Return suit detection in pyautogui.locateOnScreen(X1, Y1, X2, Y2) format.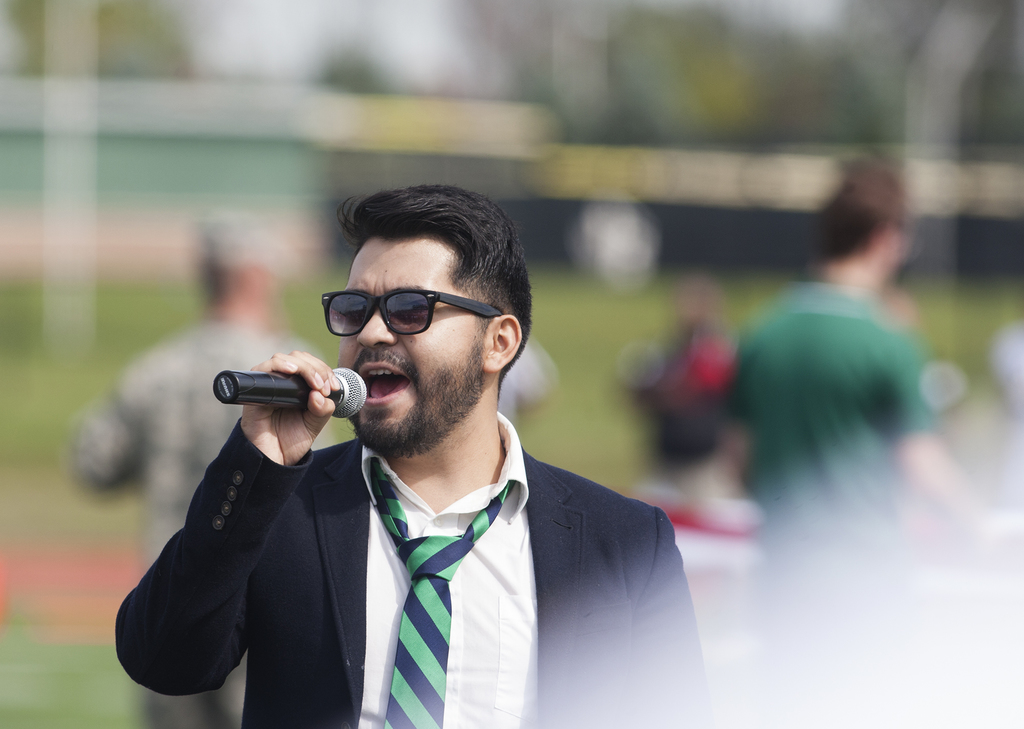
pyautogui.locateOnScreen(237, 359, 699, 717).
